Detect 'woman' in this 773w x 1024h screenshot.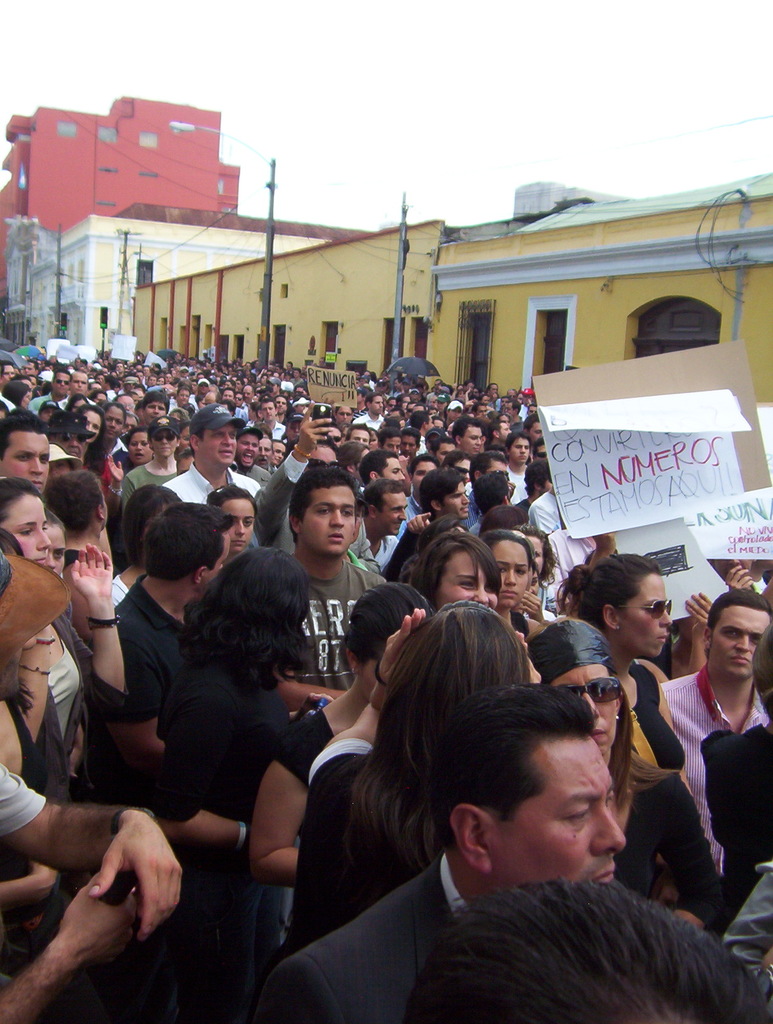
Detection: bbox=[0, 475, 130, 744].
